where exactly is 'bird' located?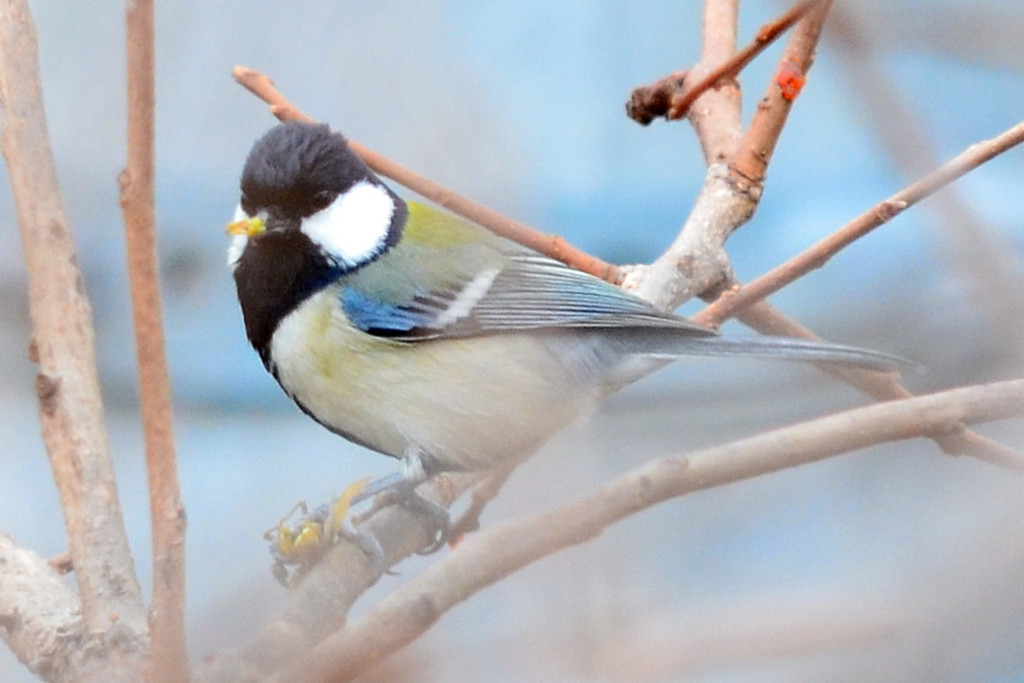
Its bounding box is detection(213, 106, 917, 558).
